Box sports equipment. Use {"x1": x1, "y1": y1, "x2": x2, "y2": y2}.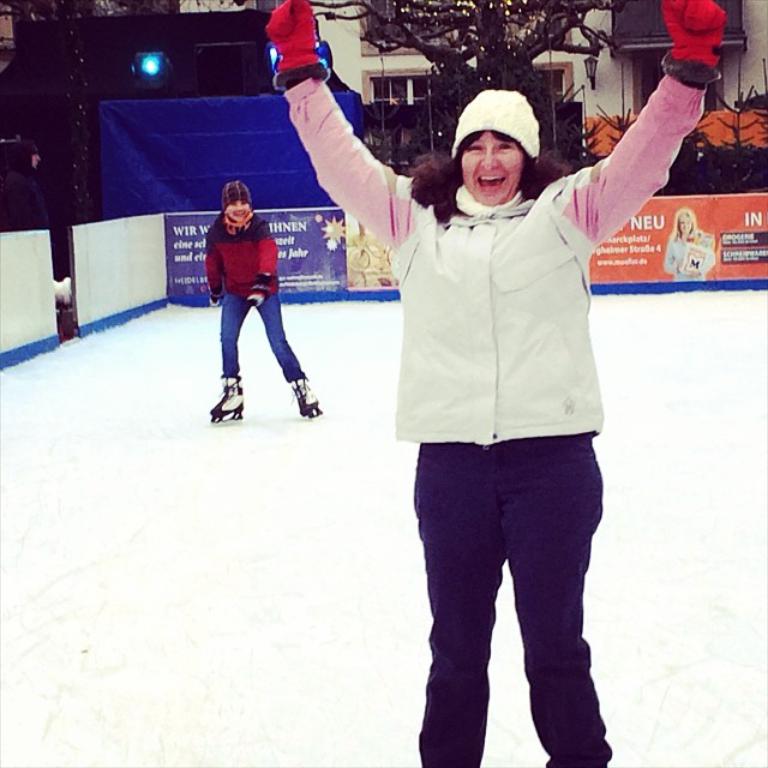
{"x1": 208, "y1": 370, "x2": 246, "y2": 421}.
